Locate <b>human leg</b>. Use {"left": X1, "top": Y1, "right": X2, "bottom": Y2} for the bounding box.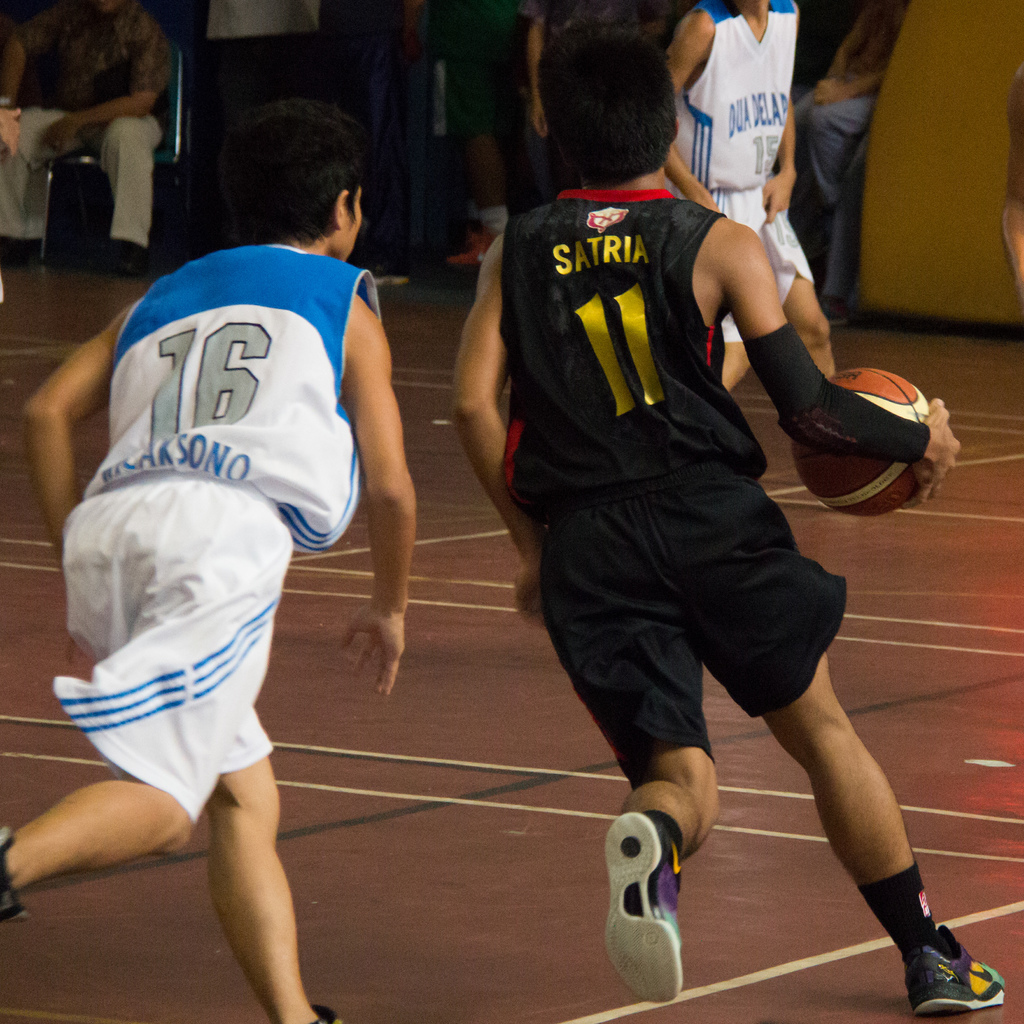
{"left": 534, "top": 514, "right": 716, "bottom": 1009}.
